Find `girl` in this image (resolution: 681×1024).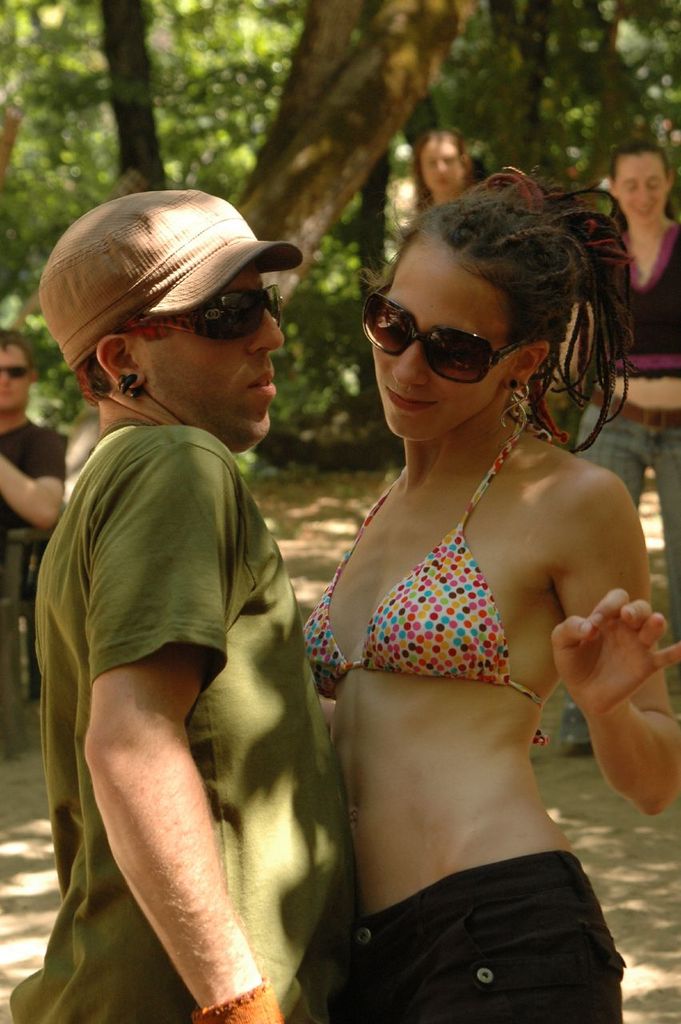
{"left": 553, "top": 132, "right": 680, "bottom": 760}.
